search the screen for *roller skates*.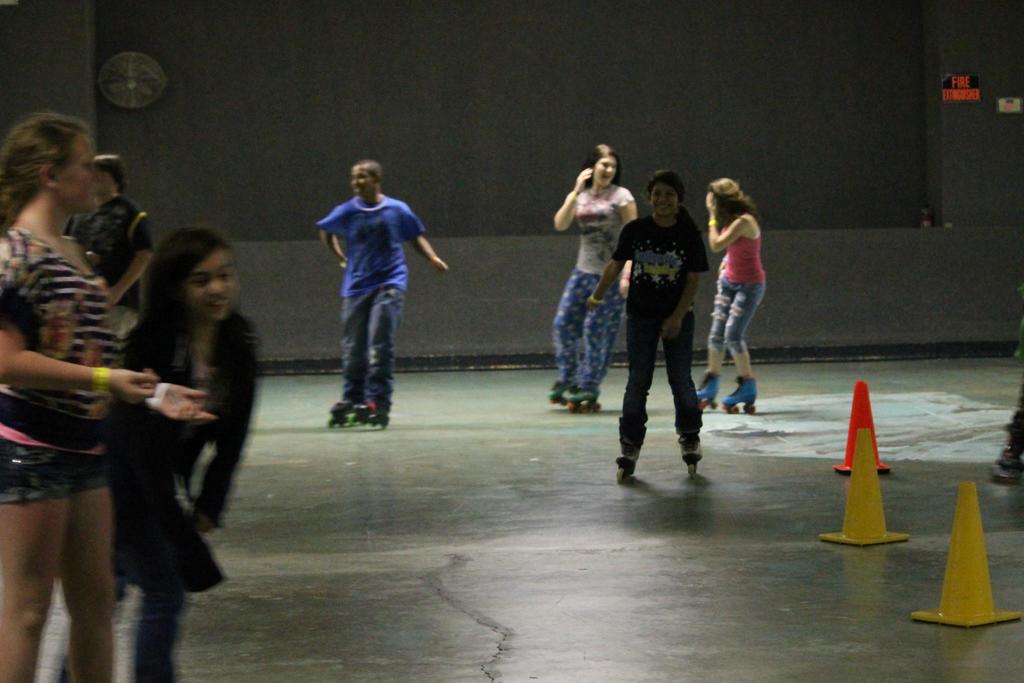
Found at l=349, t=399, r=392, b=428.
